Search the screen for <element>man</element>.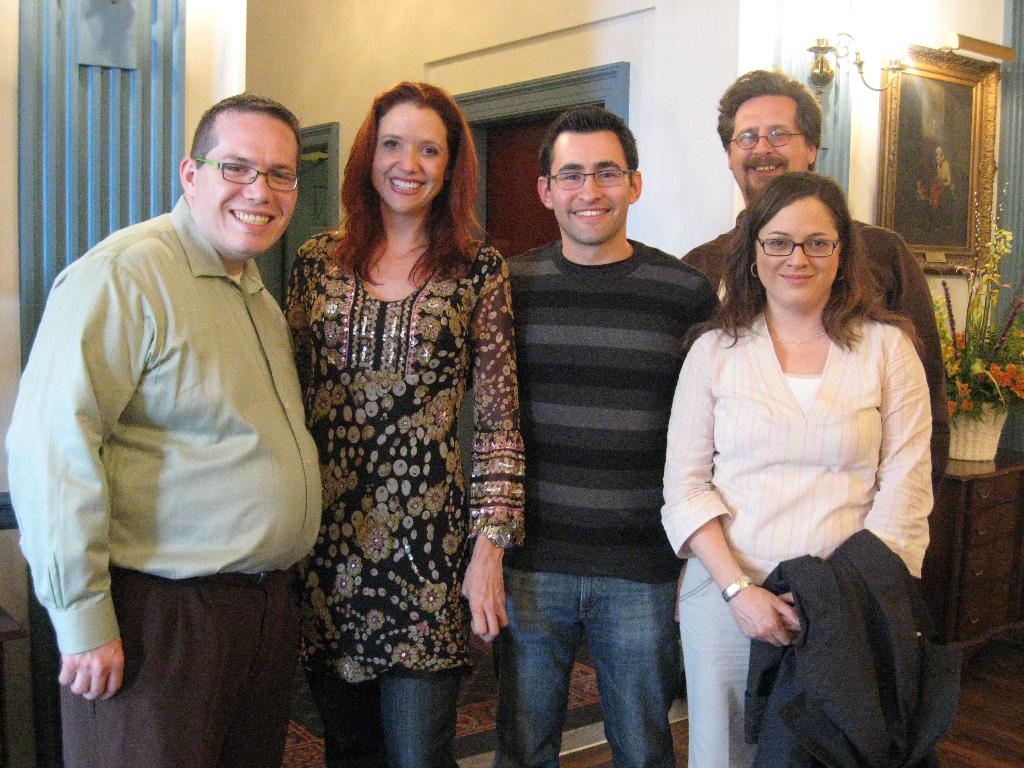
Found at bbox(20, 67, 339, 753).
